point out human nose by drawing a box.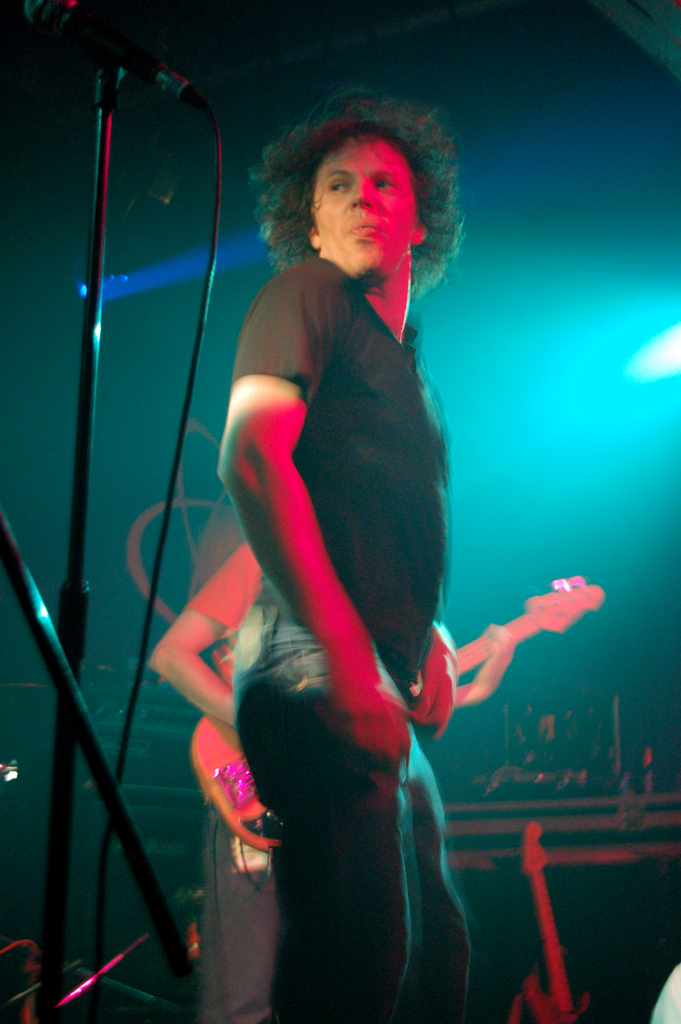
bbox=[349, 175, 373, 207].
